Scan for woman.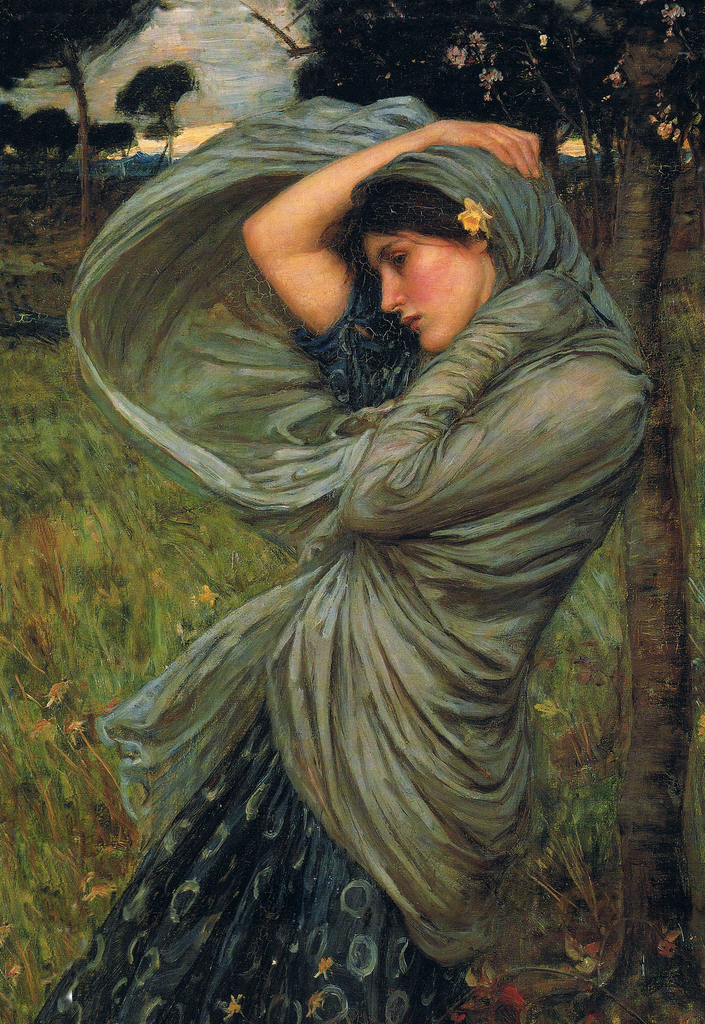
Scan result: bbox(59, 76, 628, 968).
